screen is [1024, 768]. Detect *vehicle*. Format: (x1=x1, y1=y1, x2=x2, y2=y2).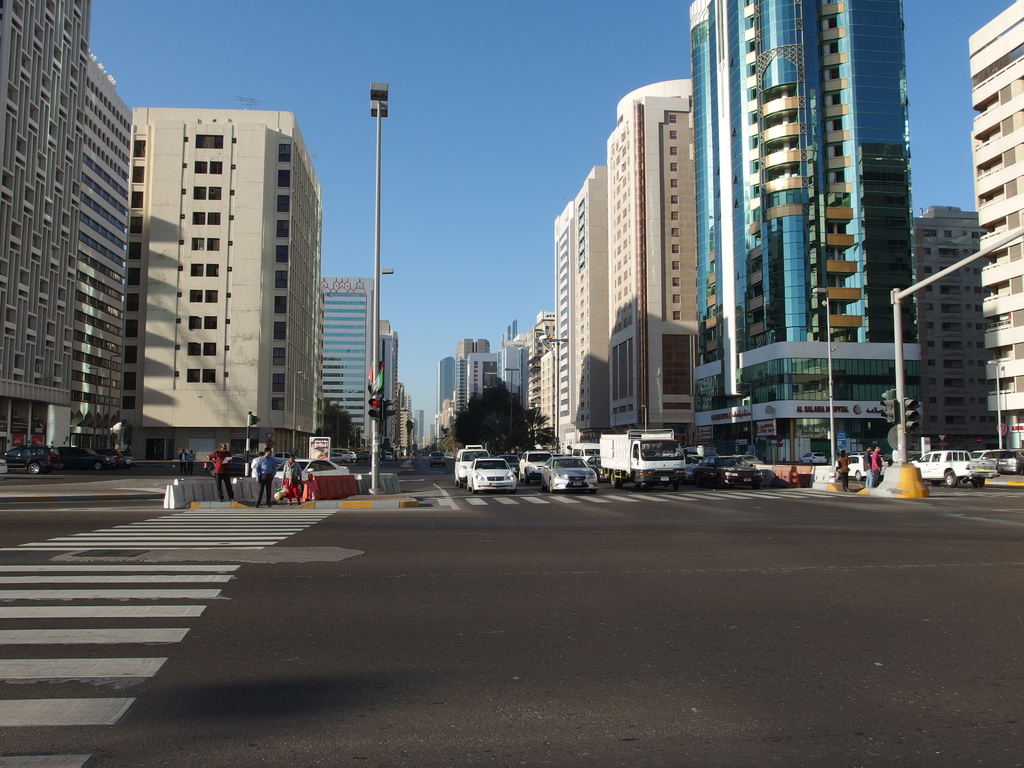
(x1=598, y1=429, x2=686, y2=490).
